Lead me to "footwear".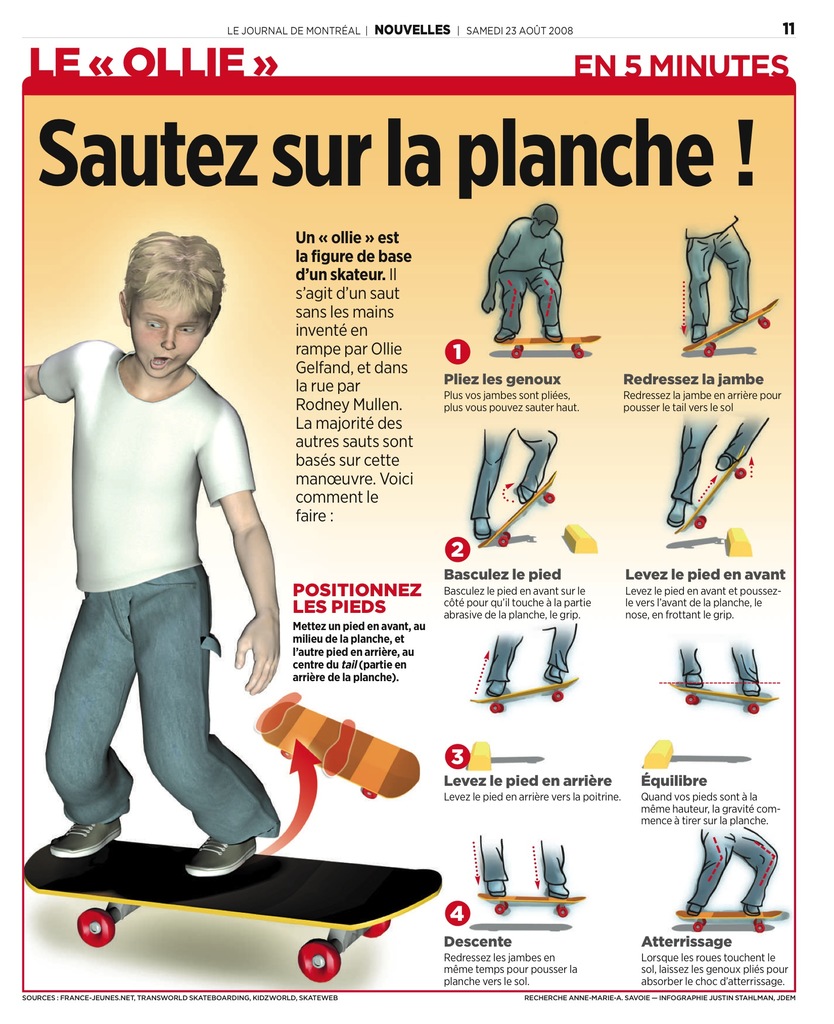
Lead to 183:838:256:876.
